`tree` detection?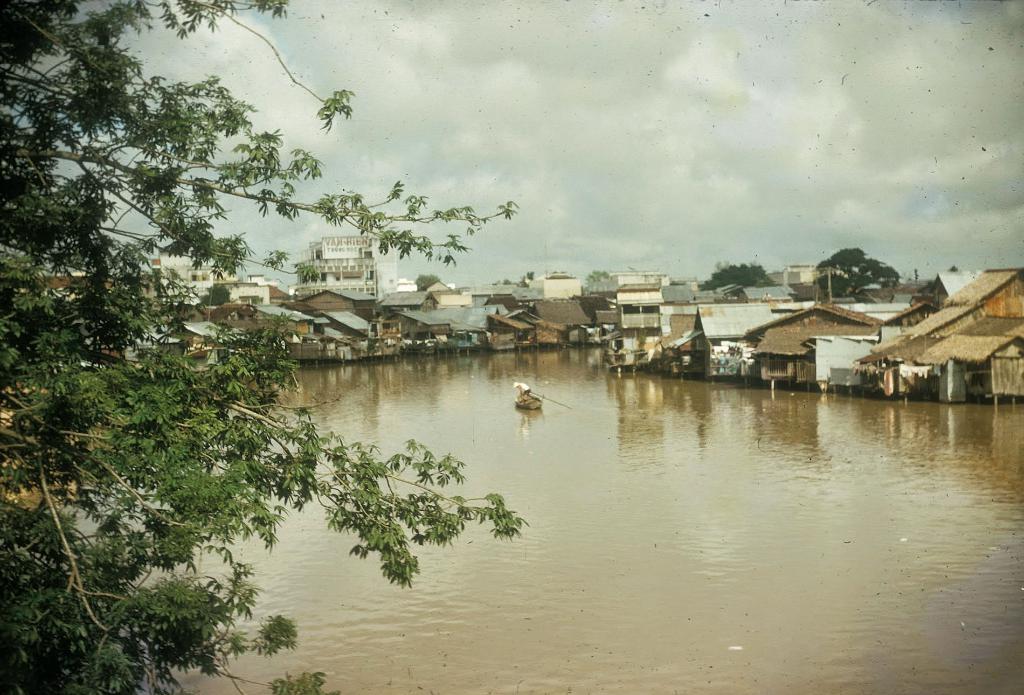
box=[3, 0, 517, 694]
